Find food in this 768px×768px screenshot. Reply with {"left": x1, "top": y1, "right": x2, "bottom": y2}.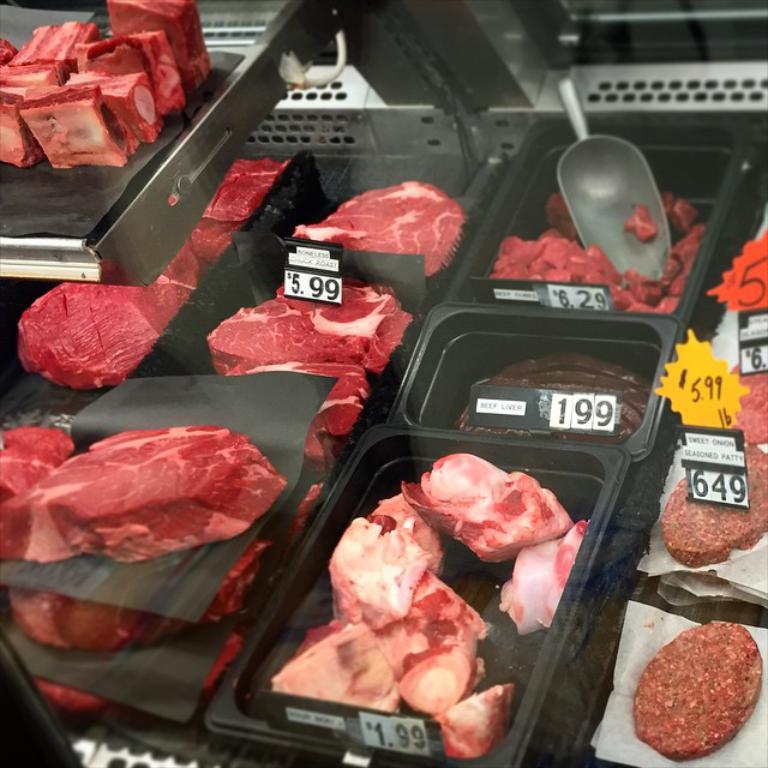
{"left": 226, "top": 359, "right": 371, "bottom": 540}.
